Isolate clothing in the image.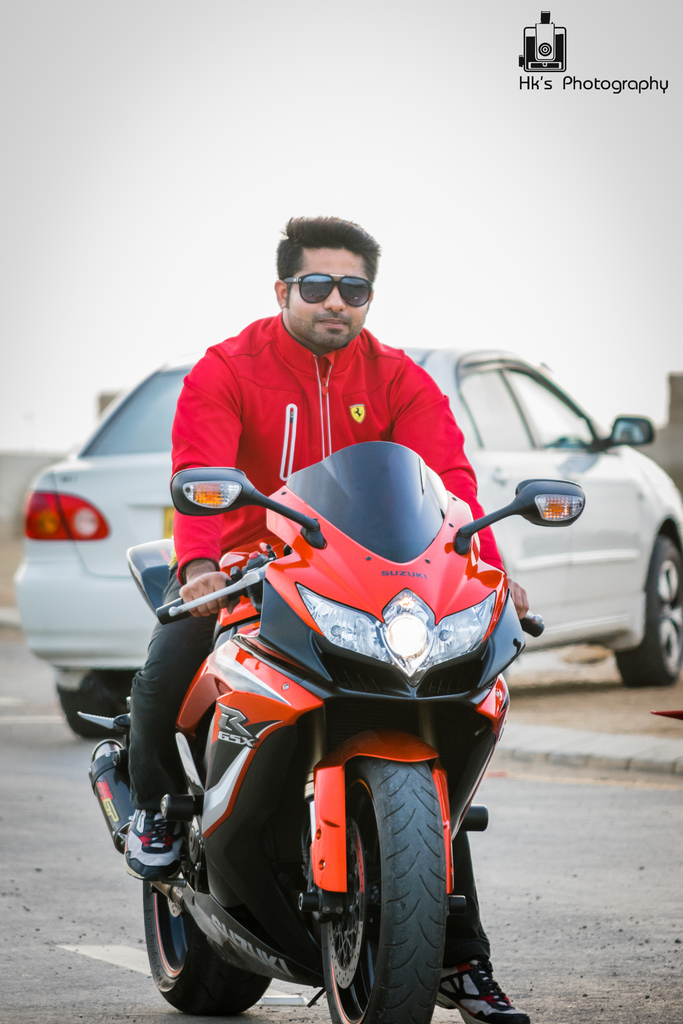
Isolated region: Rect(172, 312, 503, 576).
